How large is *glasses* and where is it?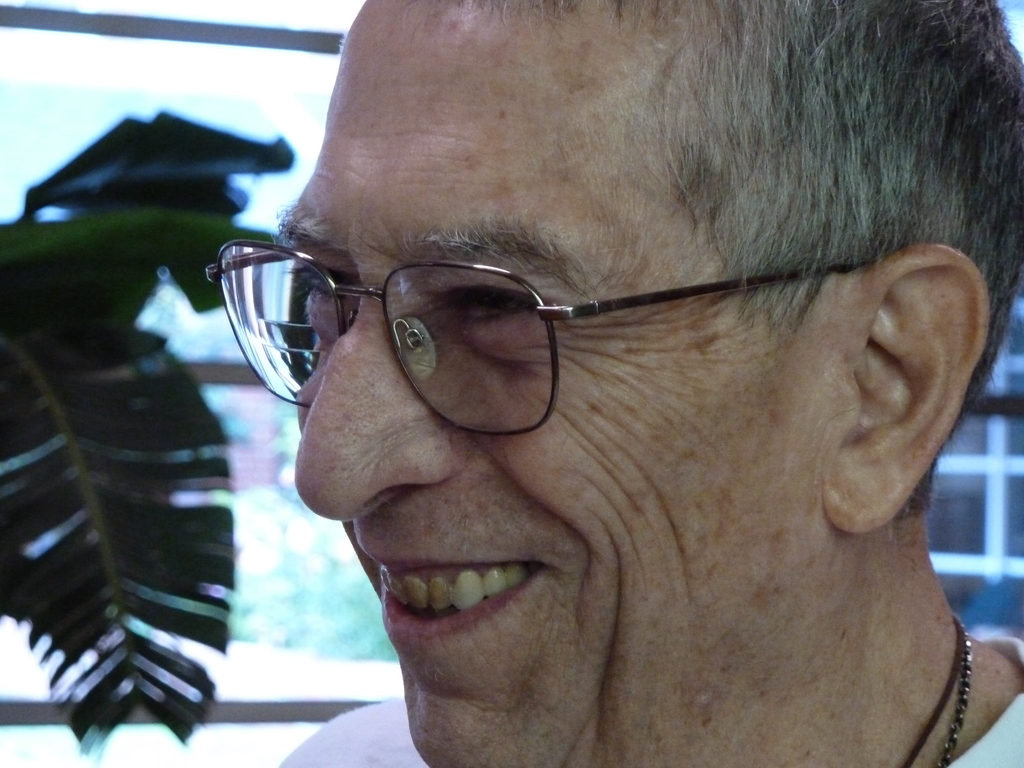
Bounding box: [175,218,718,444].
